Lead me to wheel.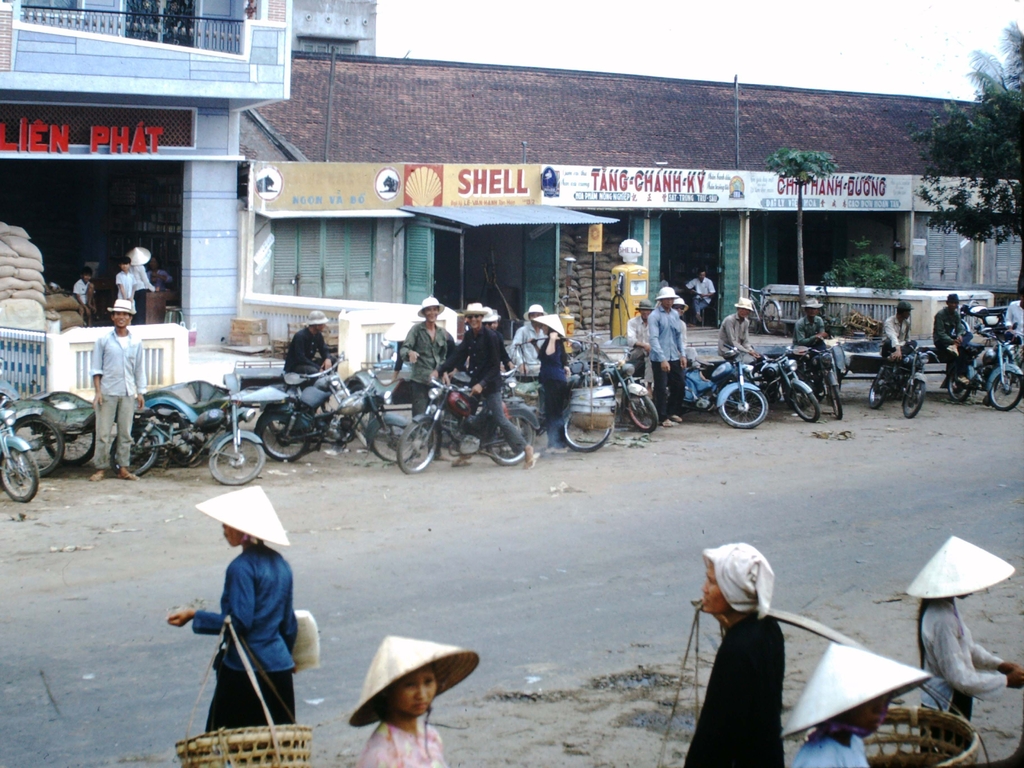
Lead to [x1=258, y1=412, x2=308, y2=463].
